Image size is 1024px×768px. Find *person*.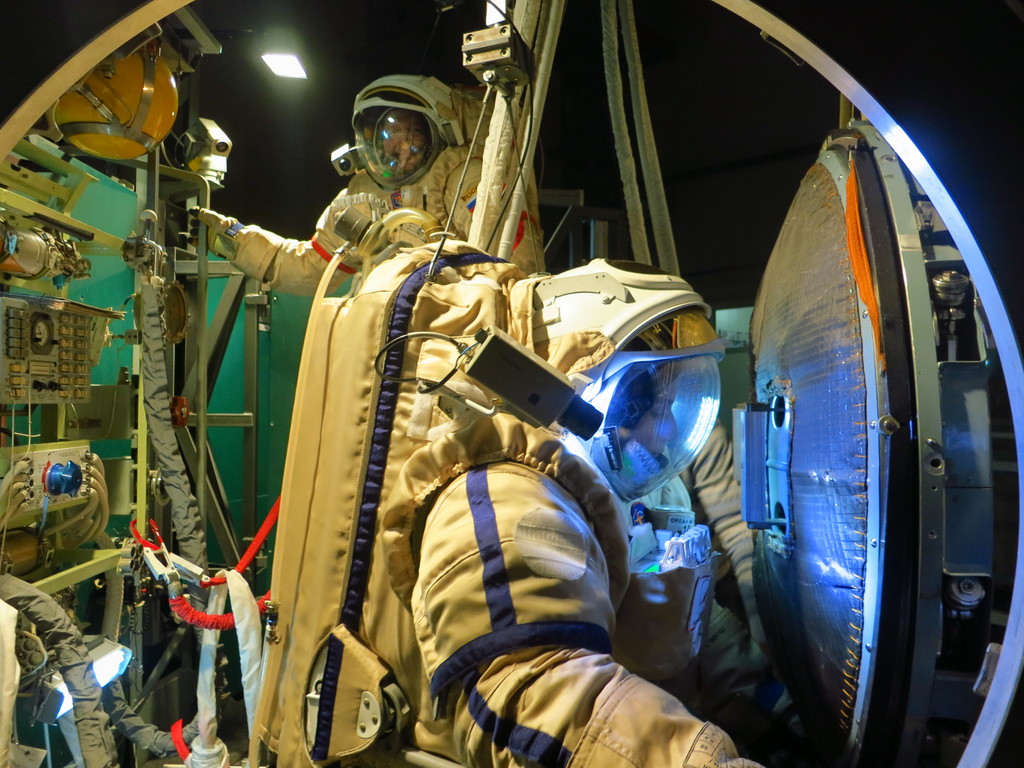
box(647, 419, 769, 703).
